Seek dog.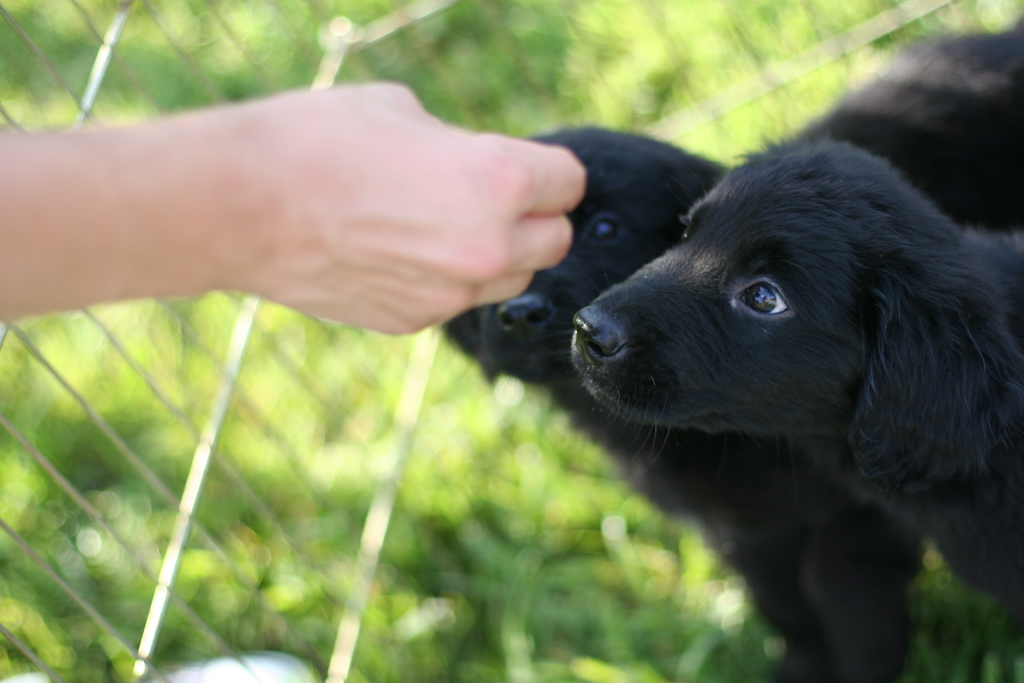
(564, 136, 1023, 613).
